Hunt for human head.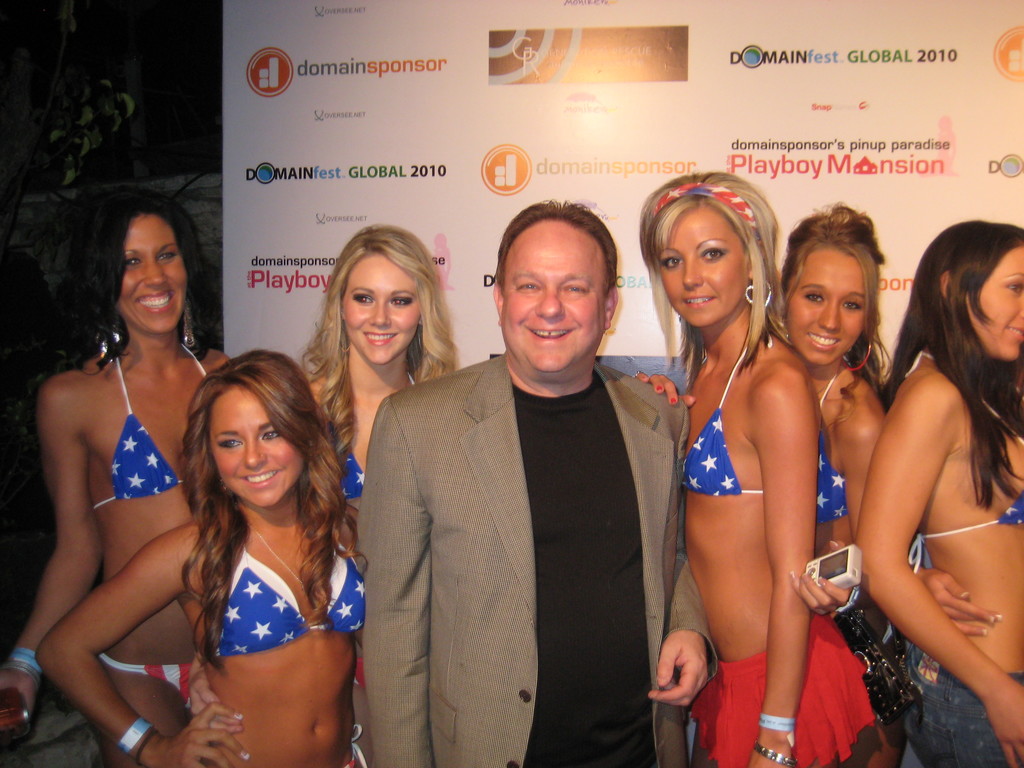
Hunted down at <box>776,202,885,371</box>.
